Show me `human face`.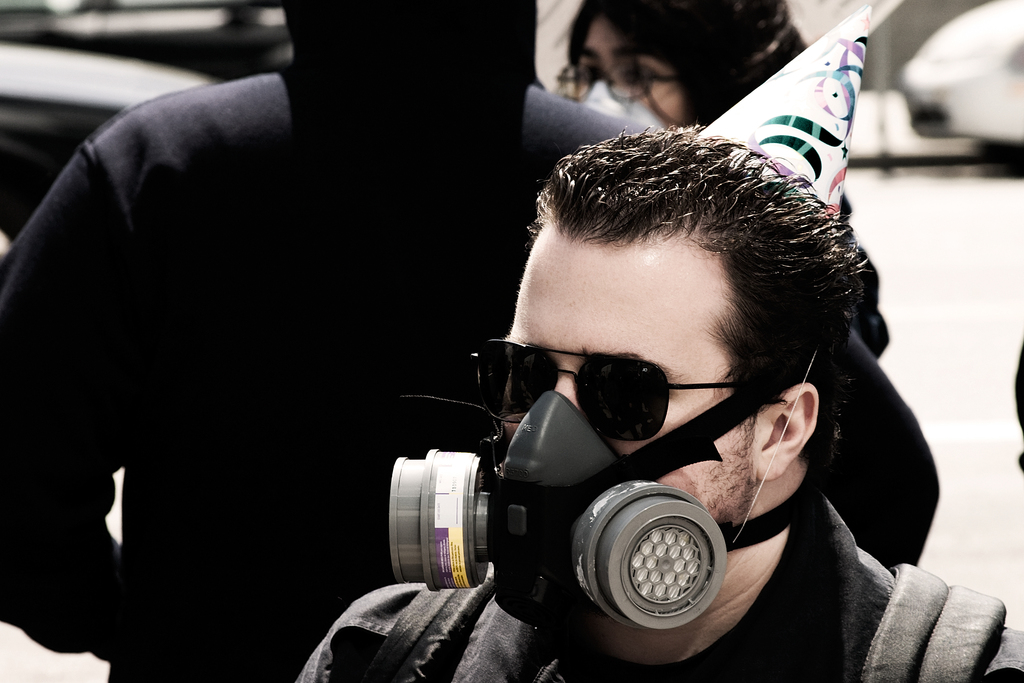
`human face` is here: <region>508, 224, 761, 523</region>.
